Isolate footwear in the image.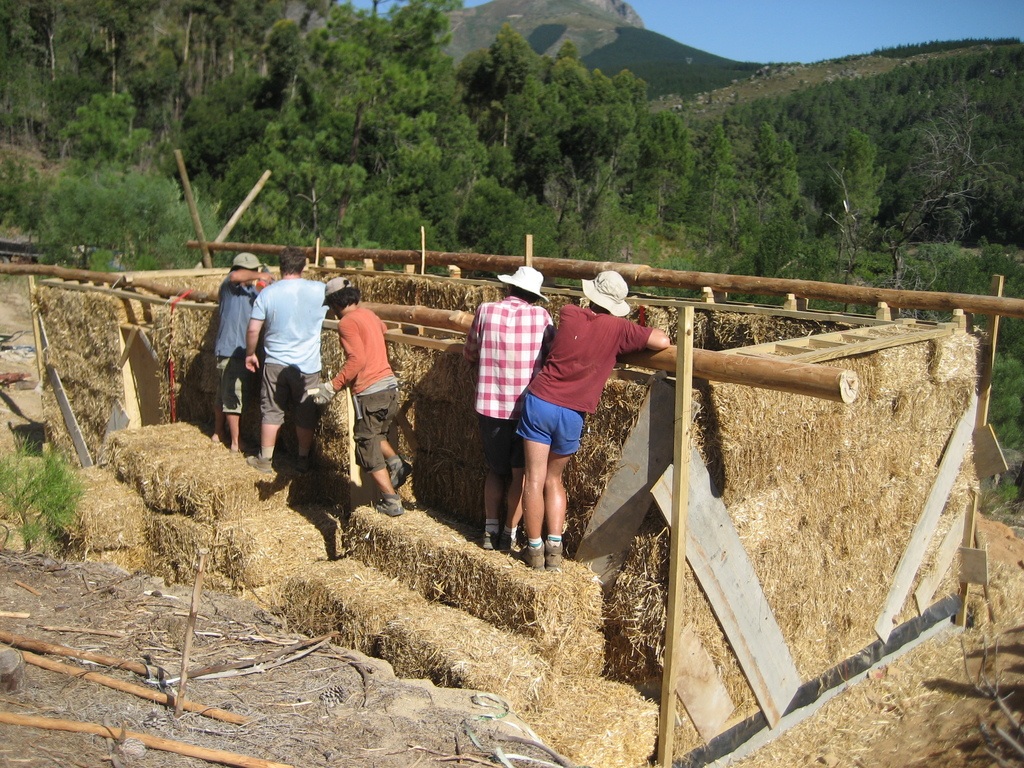
Isolated region: [483, 534, 500, 550].
